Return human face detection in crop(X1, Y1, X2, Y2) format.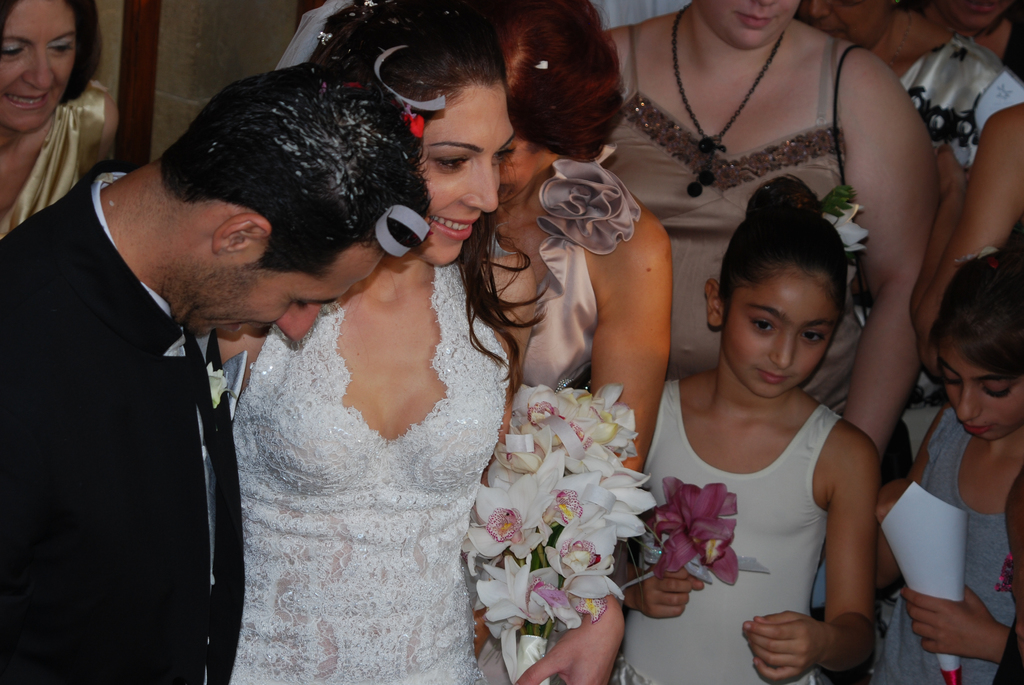
crop(941, 352, 1023, 436).
